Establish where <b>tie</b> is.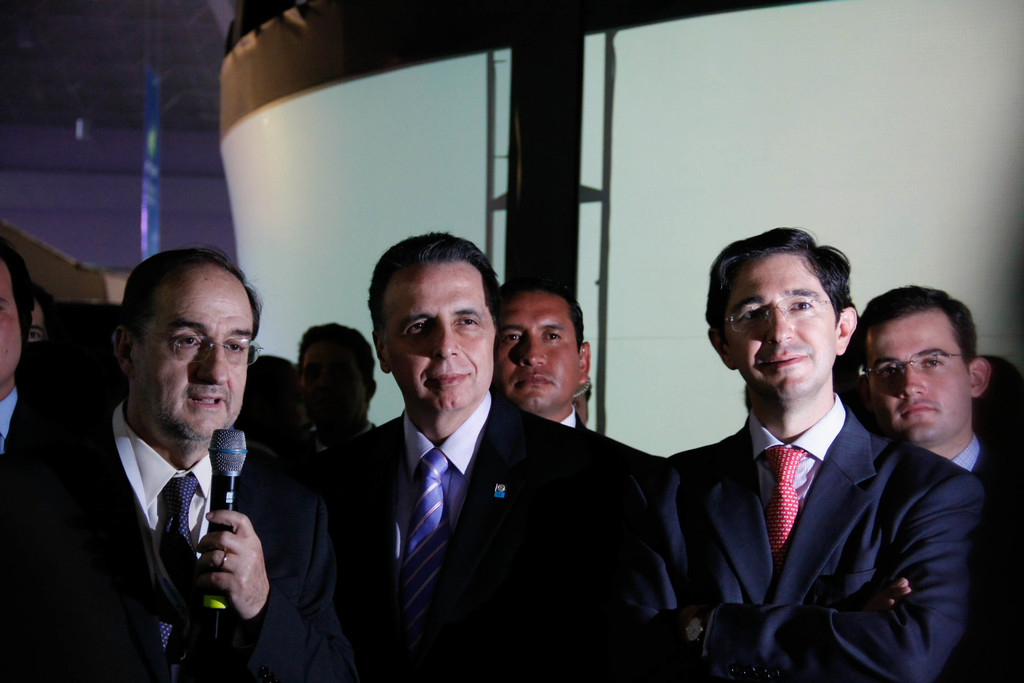
Established at locate(412, 449, 449, 678).
